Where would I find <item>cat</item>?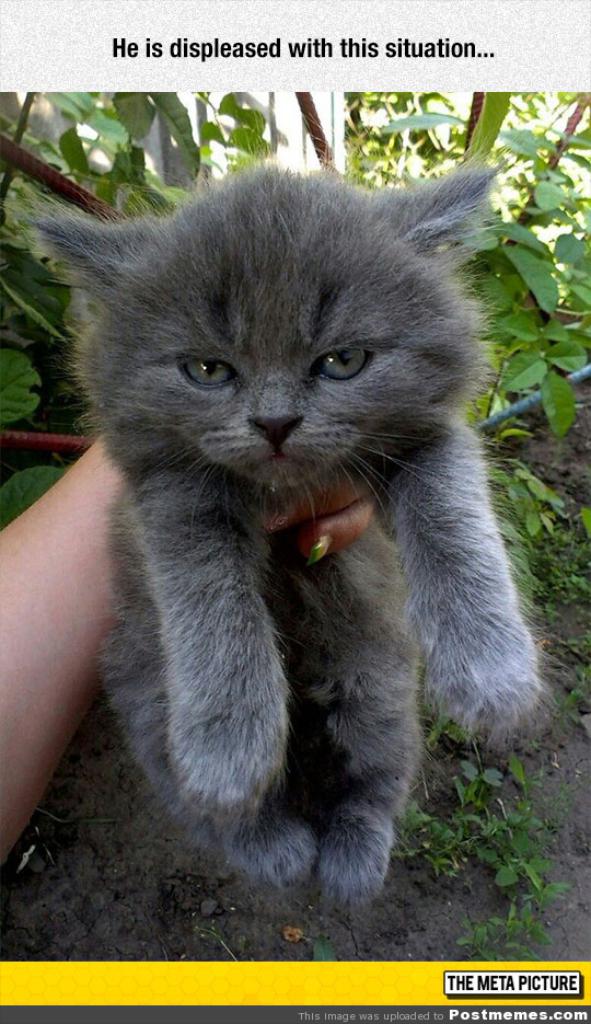
At [1,113,542,916].
